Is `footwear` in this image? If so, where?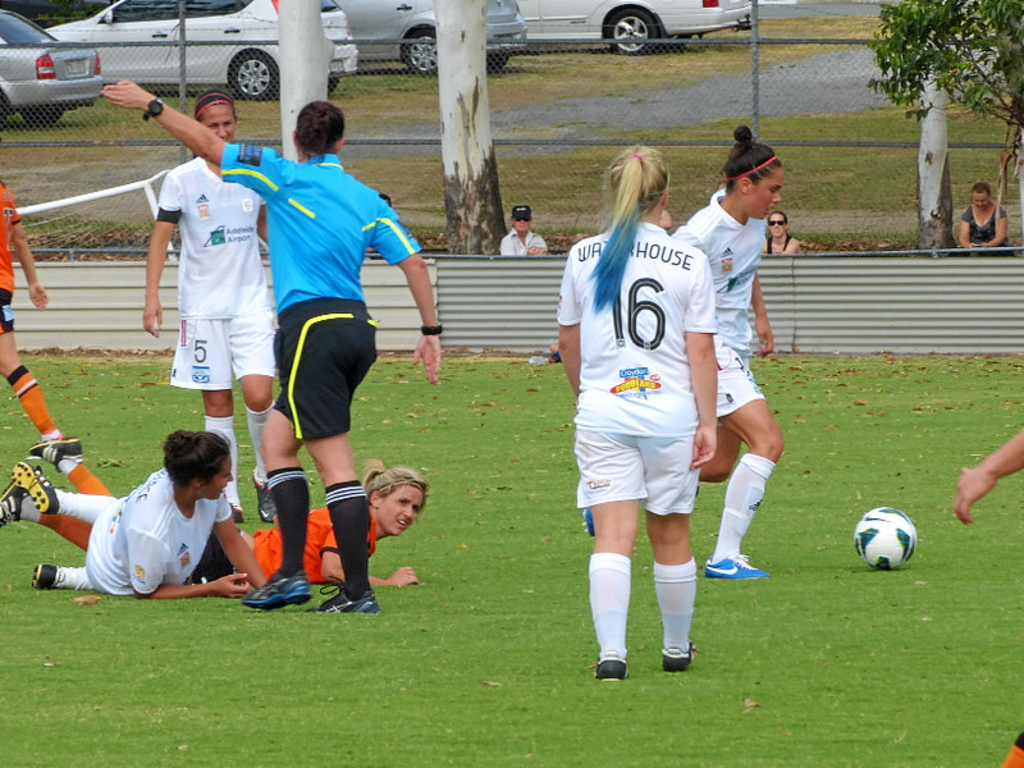
Yes, at rect(242, 570, 314, 614).
